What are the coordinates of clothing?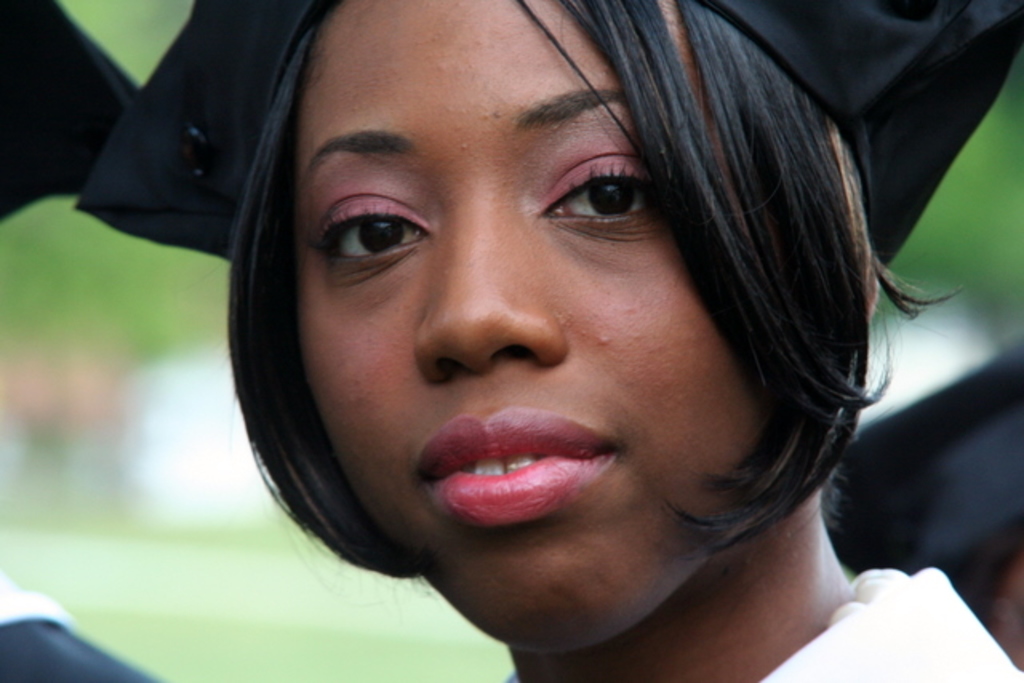
[509,557,1019,681].
